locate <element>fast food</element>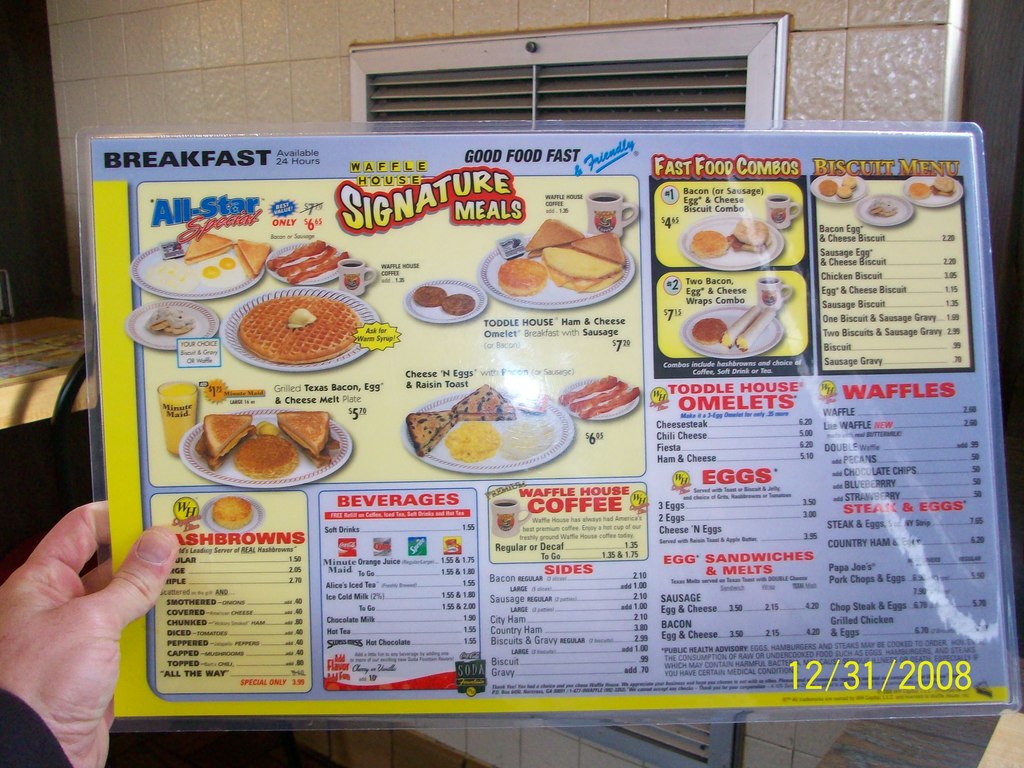
149/306/173/331
